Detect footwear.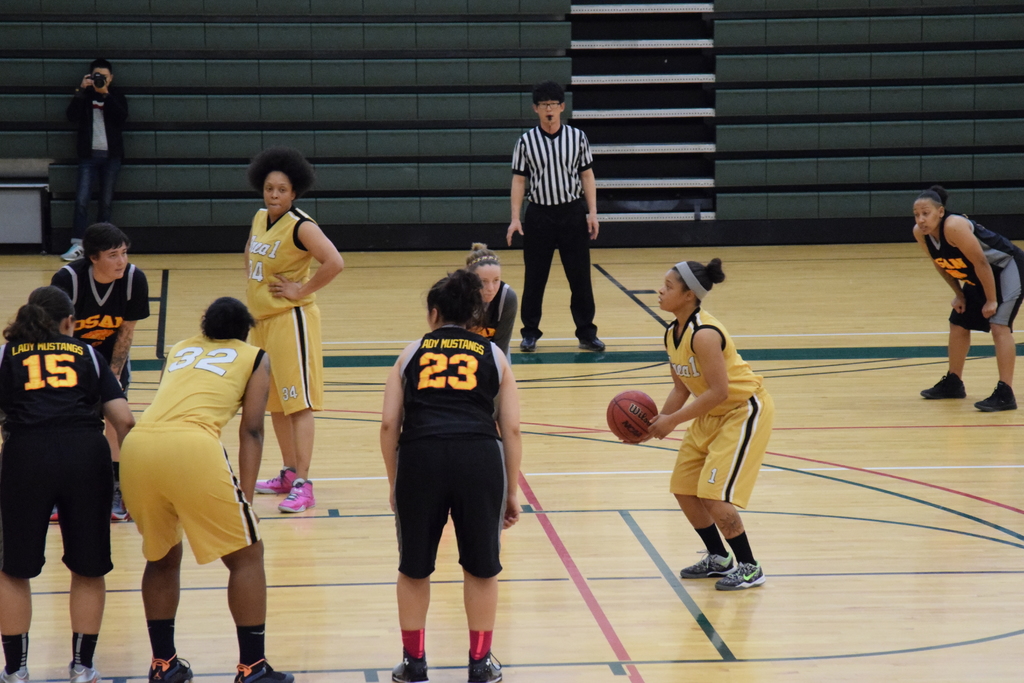
Detected at (x1=466, y1=648, x2=502, y2=682).
